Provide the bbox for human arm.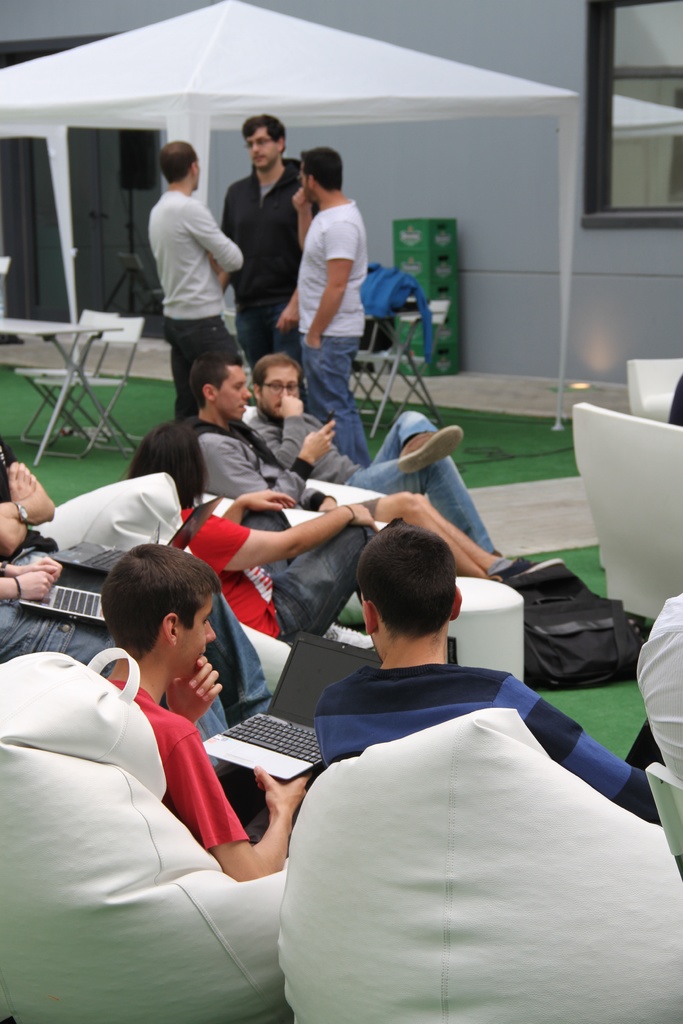
pyautogui.locateOnScreen(157, 716, 311, 882).
